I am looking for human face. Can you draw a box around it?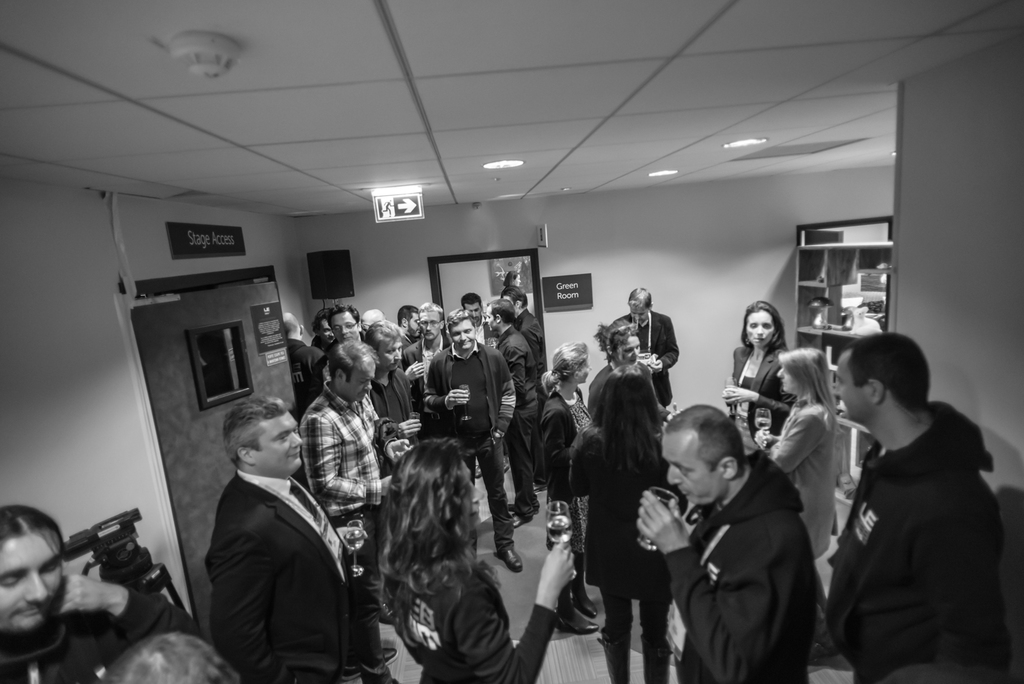
Sure, the bounding box is <bbox>614, 336, 640, 362</bbox>.
